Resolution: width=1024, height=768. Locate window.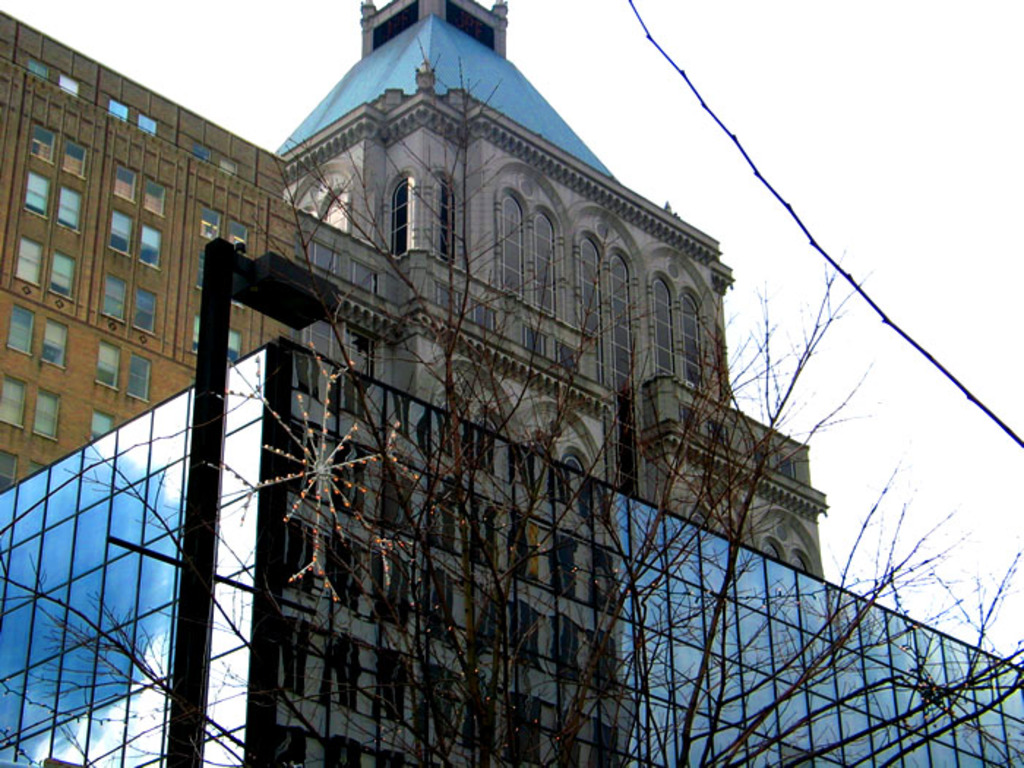
[left=28, top=123, right=51, bottom=168].
